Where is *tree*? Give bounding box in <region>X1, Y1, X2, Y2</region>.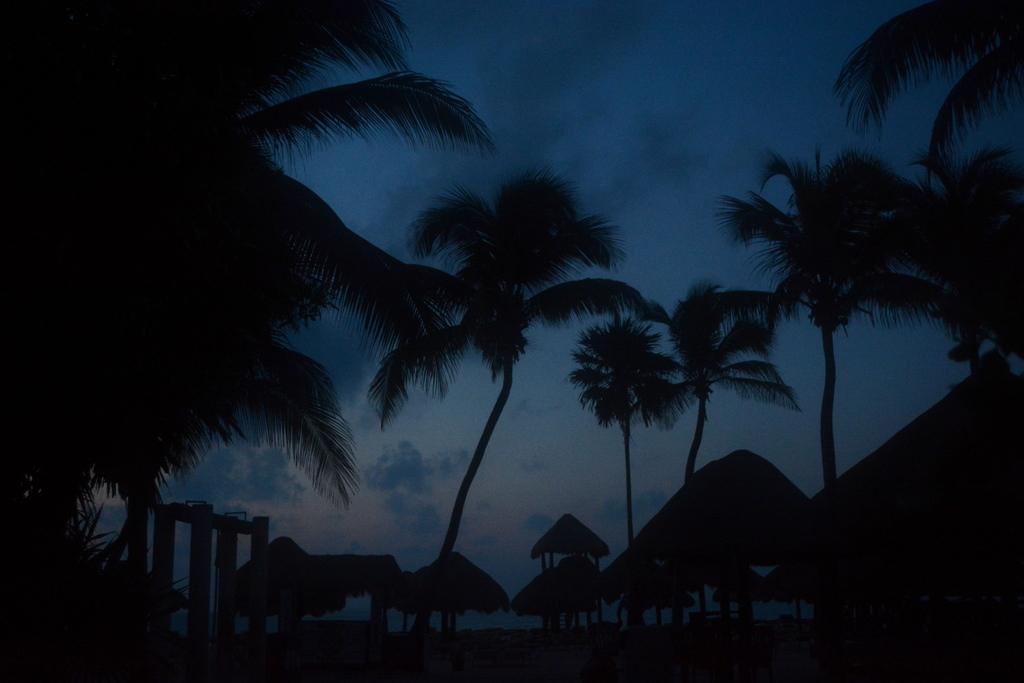
<region>572, 313, 700, 641</region>.
